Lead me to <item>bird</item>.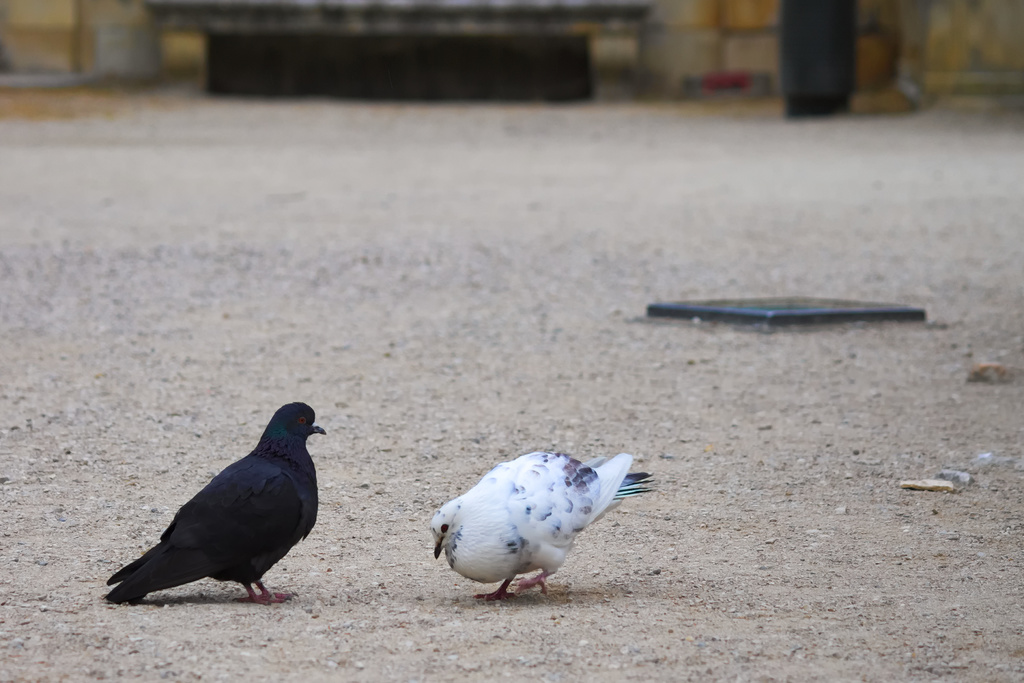
Lead to x1=404 y1=448 x2=647 y2=605.
